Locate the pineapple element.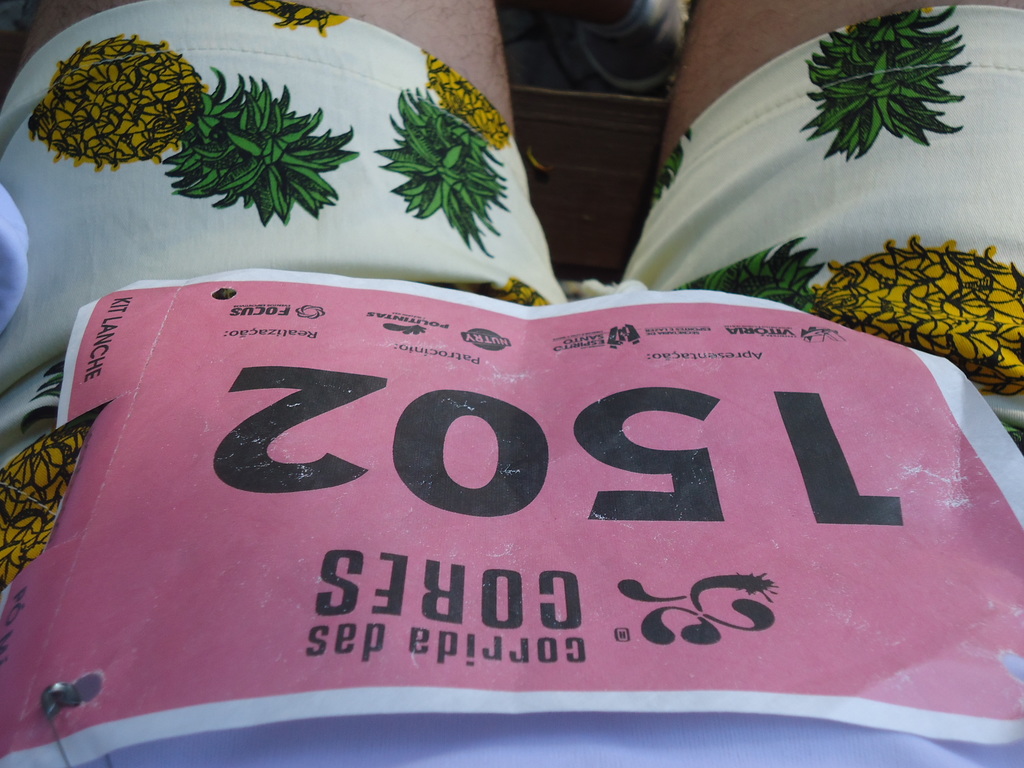
Element bbox: {"x1": 685, "y1": 241, "x2": 1023, "y2": 393}.
